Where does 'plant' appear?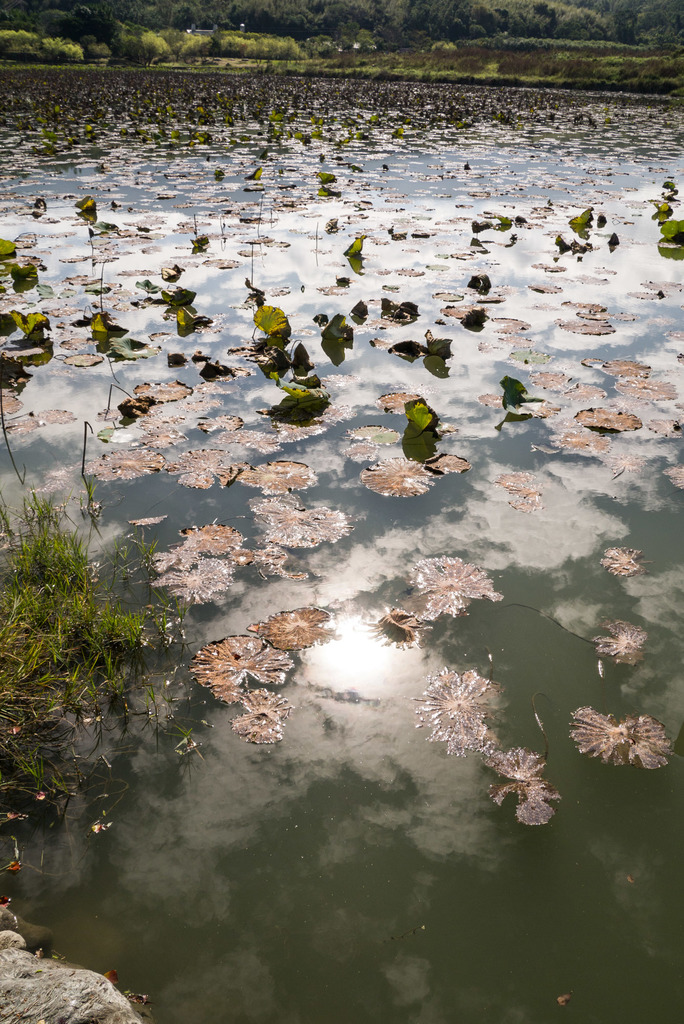
Appears at 667 212 683 259.
